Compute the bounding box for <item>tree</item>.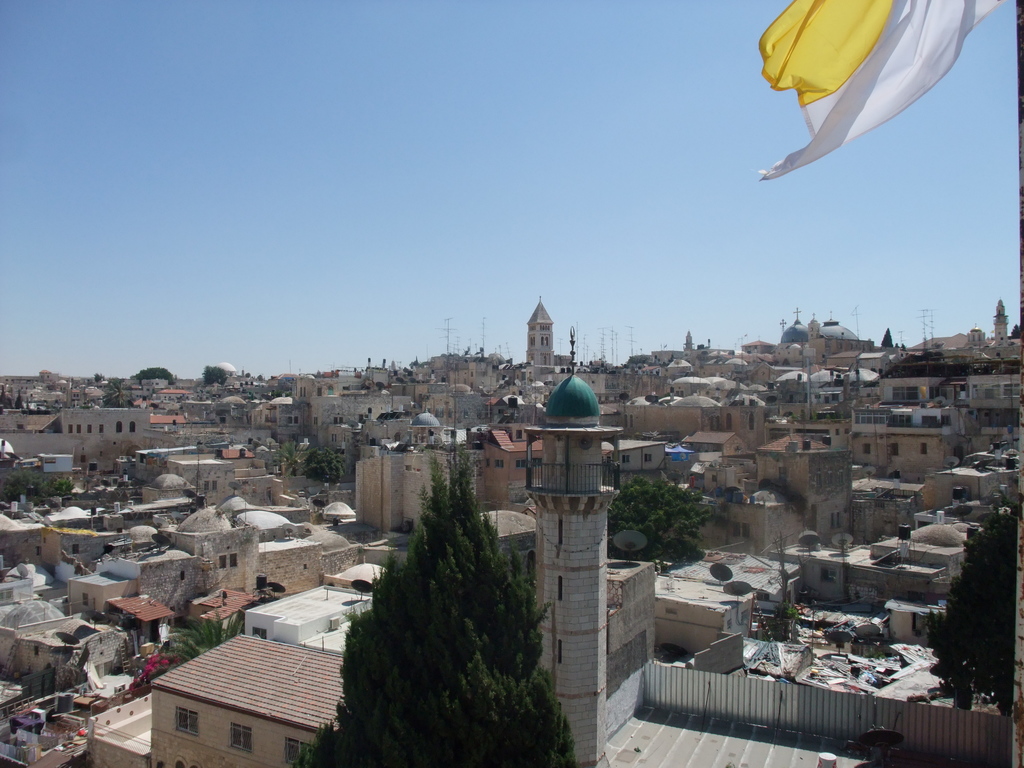
x1=290, y1=439, x2=579, y2=767.
